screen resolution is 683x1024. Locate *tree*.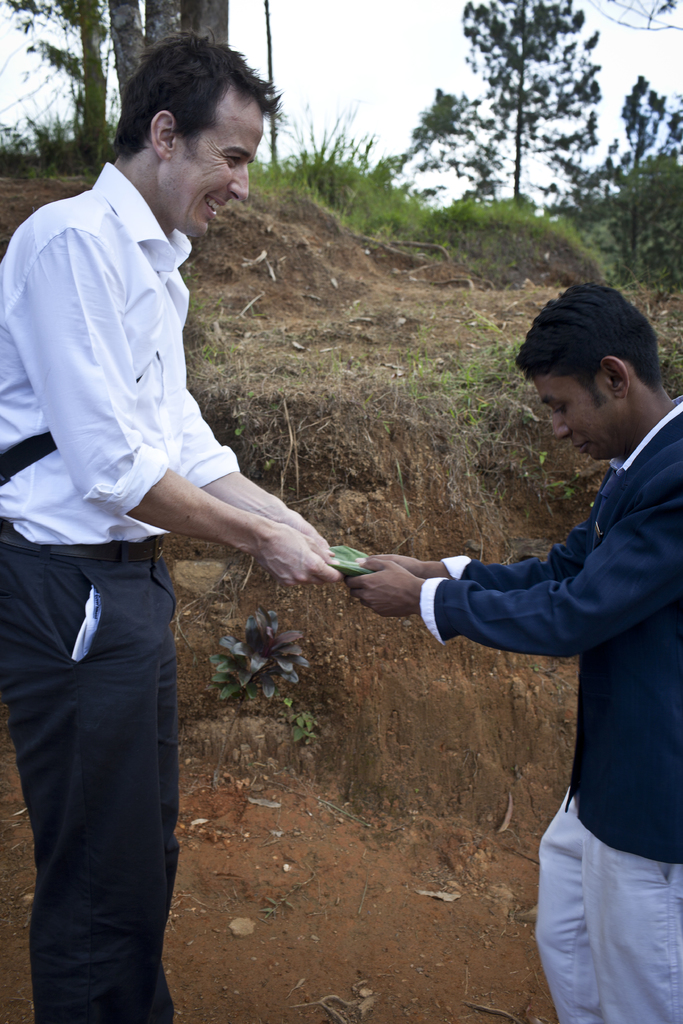
pyautogui.locateOnScreen(432, 14, 631, 230).
